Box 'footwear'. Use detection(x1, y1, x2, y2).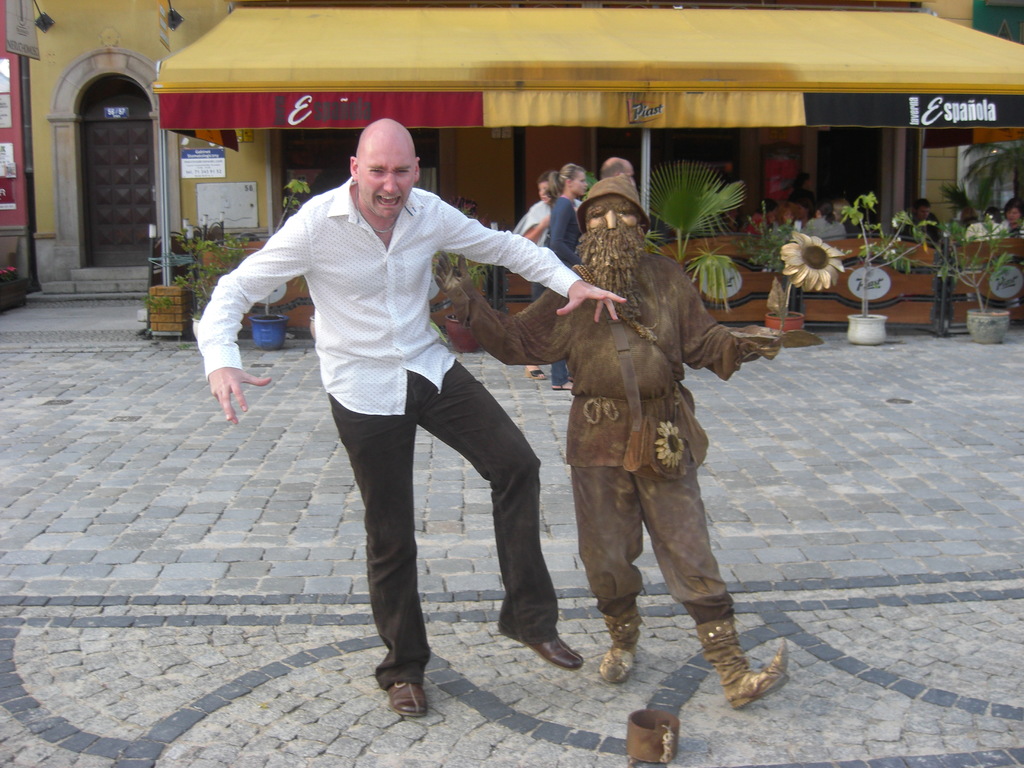
detection(506, 628, 584, 668).
